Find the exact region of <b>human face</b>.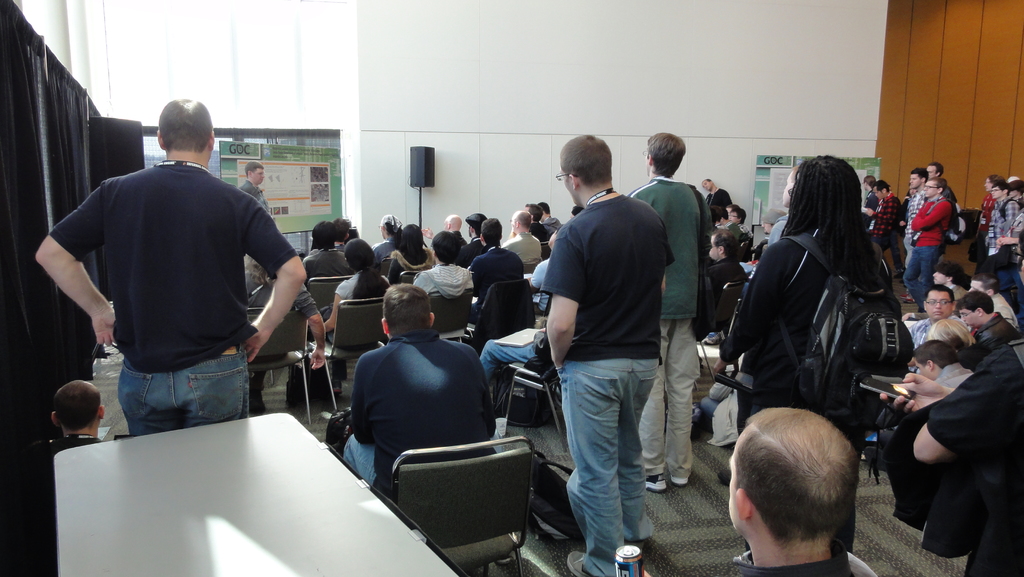
Exact region: [700, 181, 710, 190].
